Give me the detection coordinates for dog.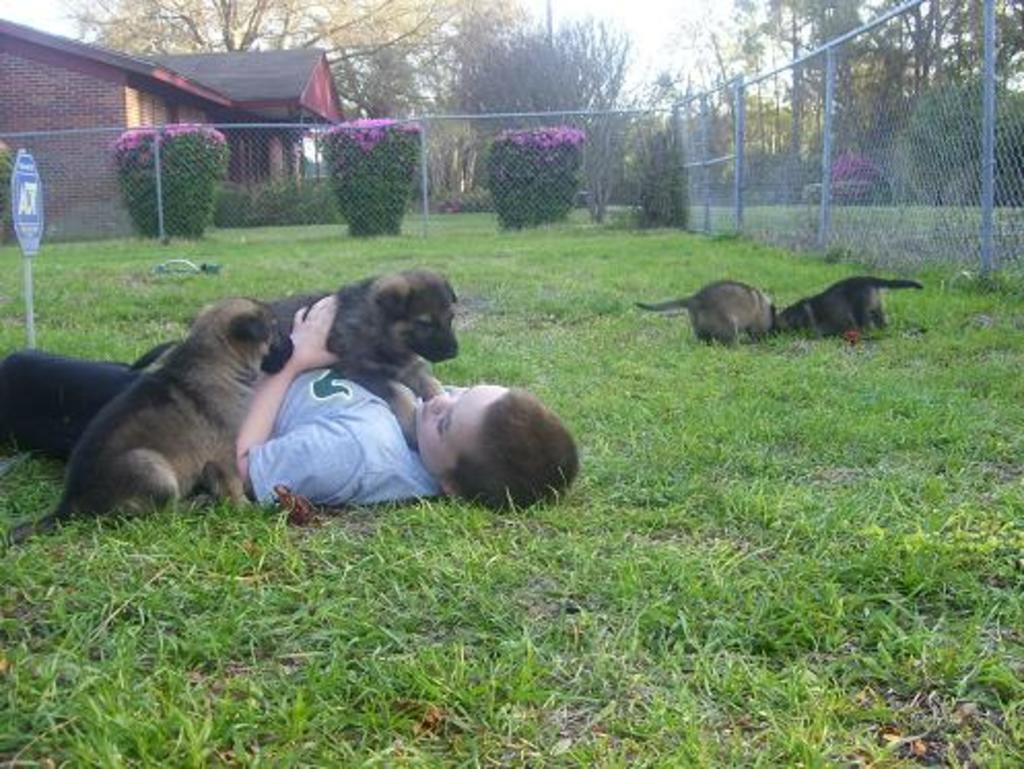
0 342 177 470.
